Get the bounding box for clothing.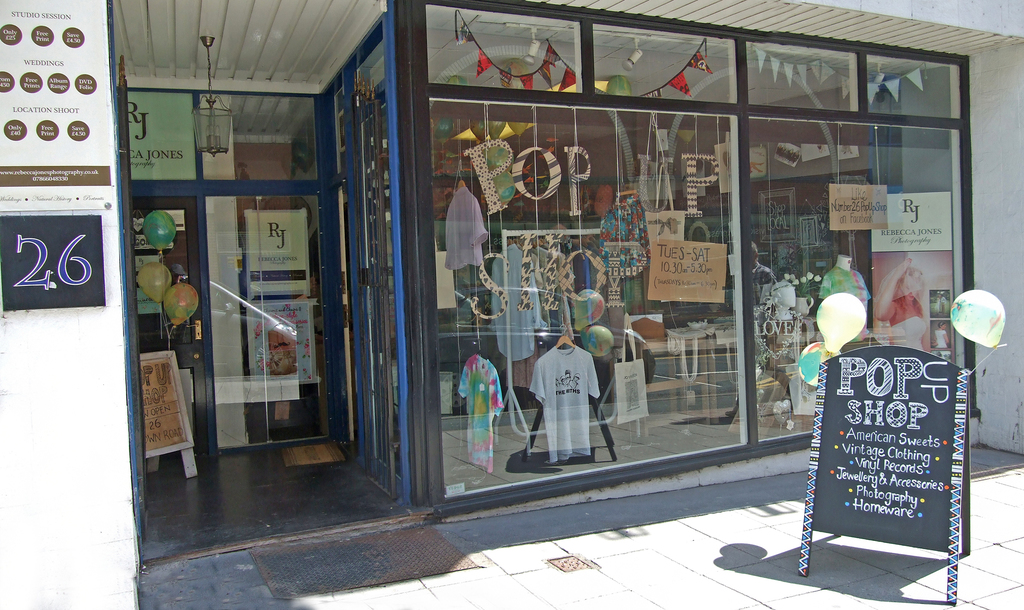
456:350:512:455.
